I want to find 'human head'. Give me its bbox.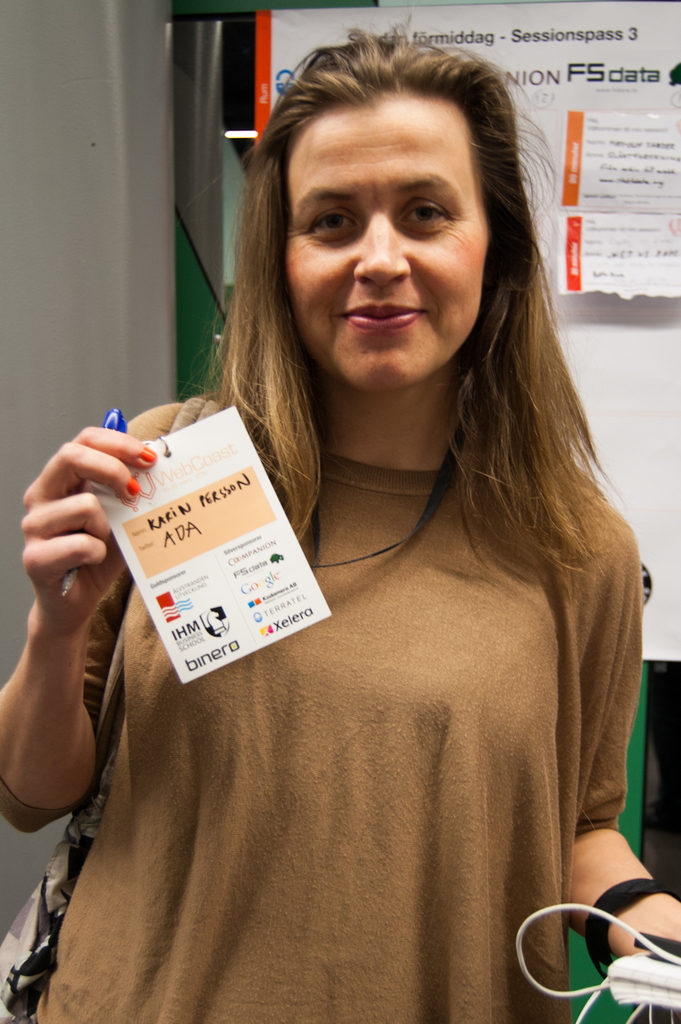
locate(226, 58, 530, 433).
